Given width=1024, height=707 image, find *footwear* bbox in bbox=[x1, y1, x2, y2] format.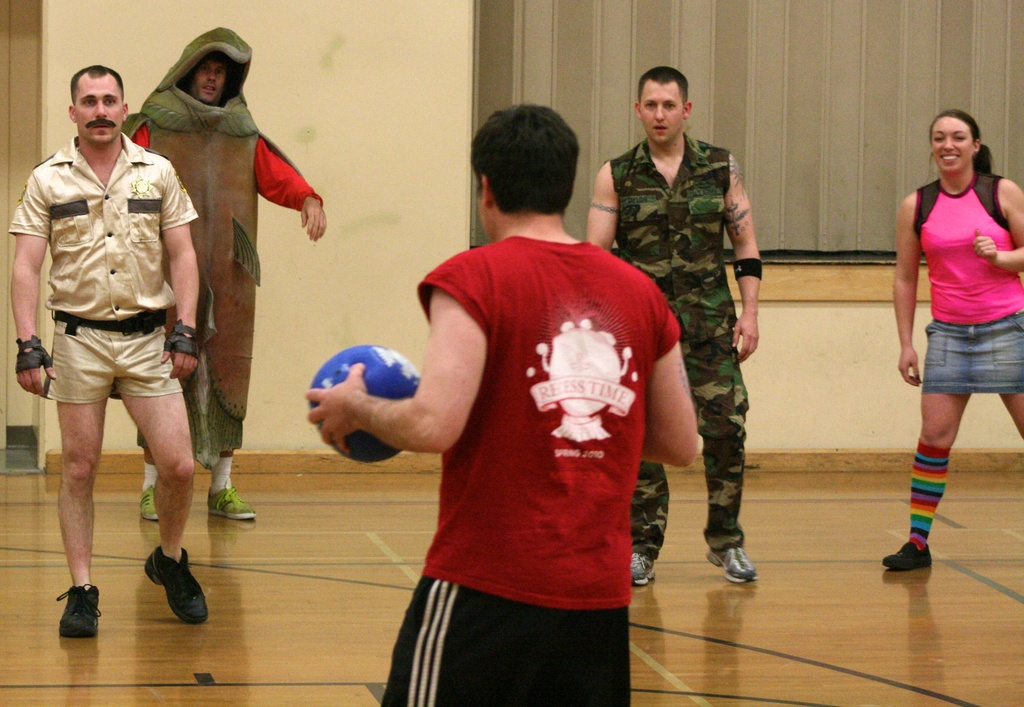
bbox=[205, 479, 255, 521].
